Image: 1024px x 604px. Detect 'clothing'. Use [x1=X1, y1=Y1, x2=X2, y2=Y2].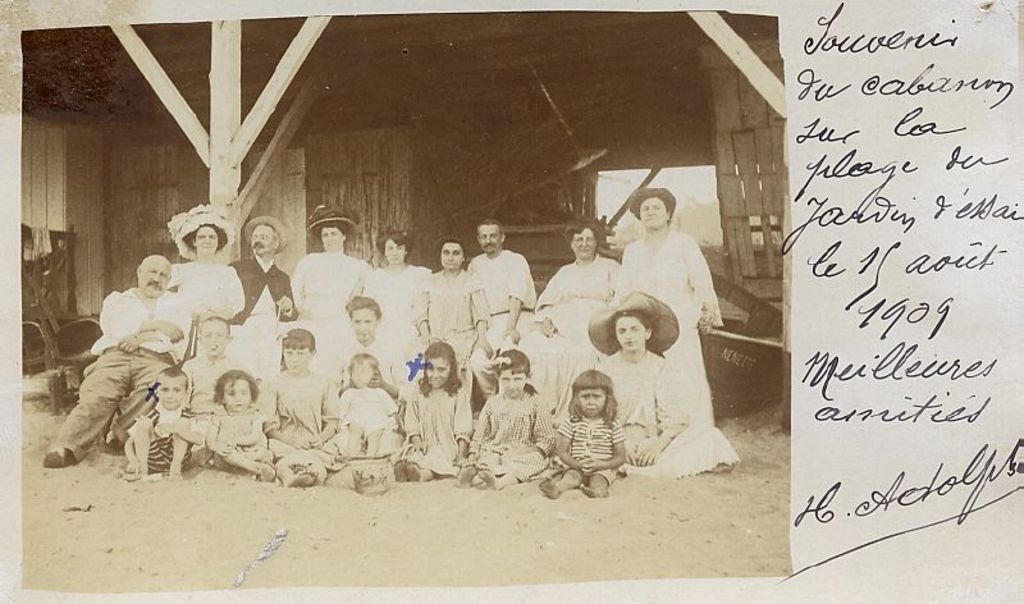
[x1=618, y1=223, x2=732, y2=486].
